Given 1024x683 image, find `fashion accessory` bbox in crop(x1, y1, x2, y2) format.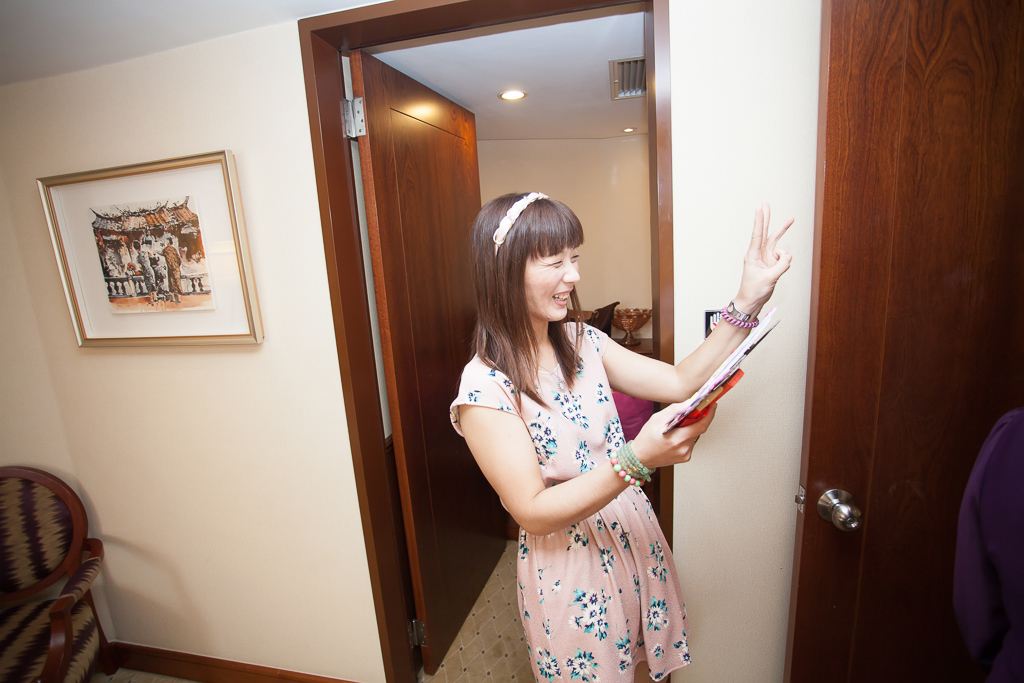
crop(520, 340, 564, 390).
